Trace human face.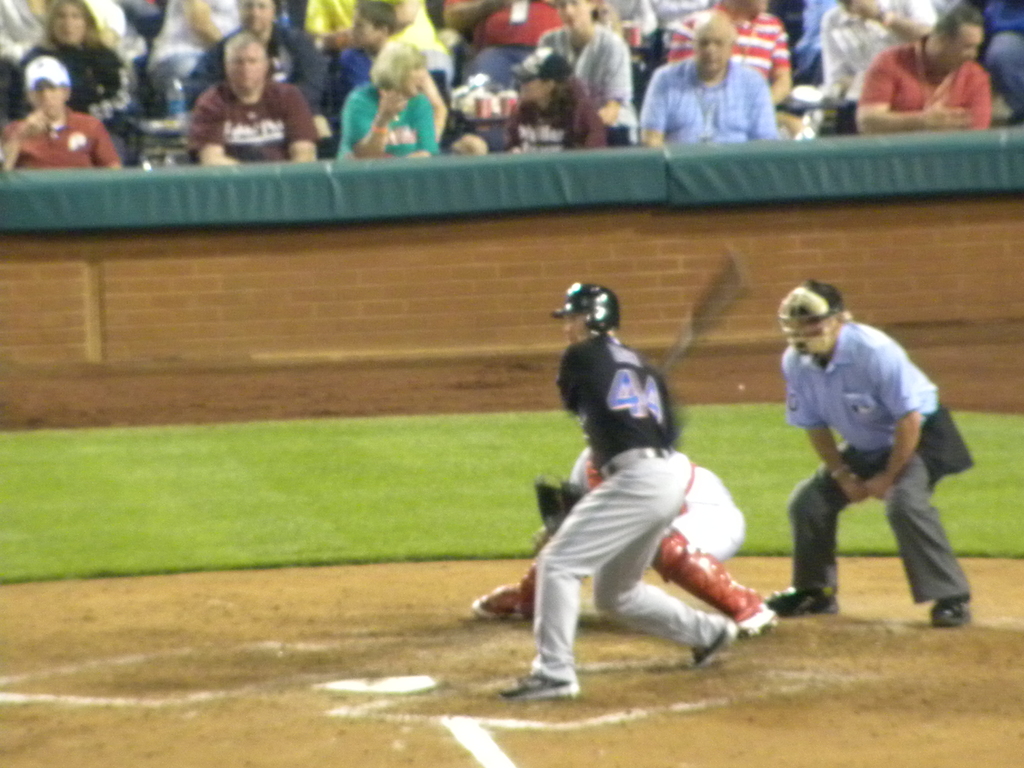
Traced to select_region(237, 0, 271, 31).
